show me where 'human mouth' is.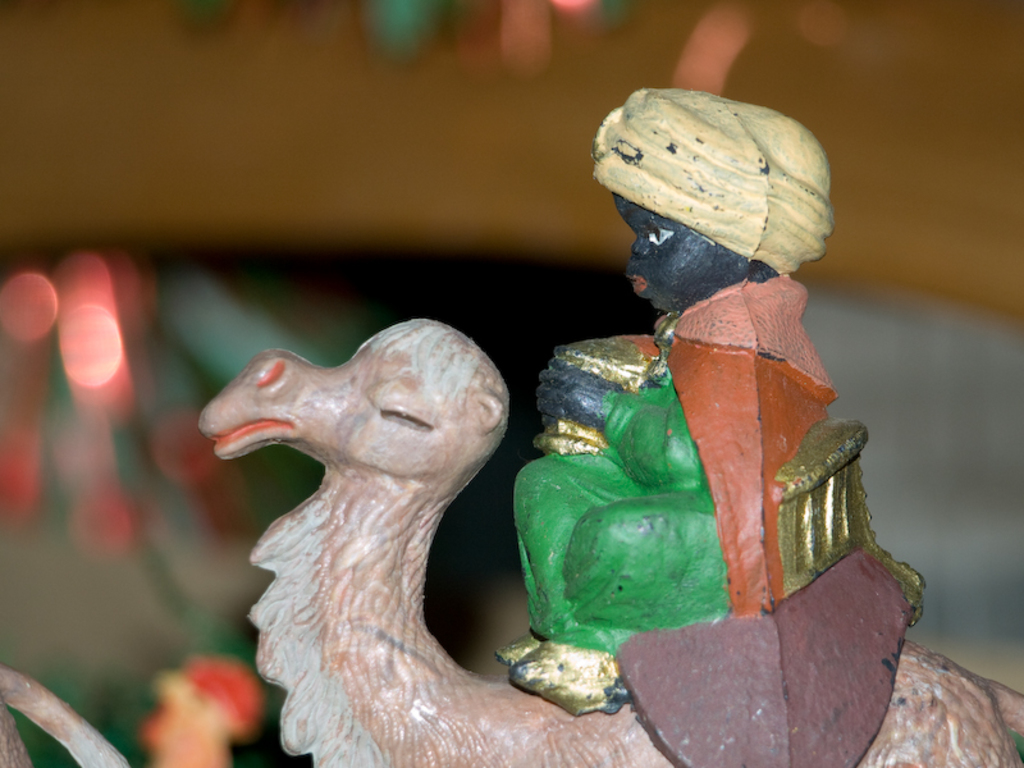
'human mouth' is at [625,274,646,291].
